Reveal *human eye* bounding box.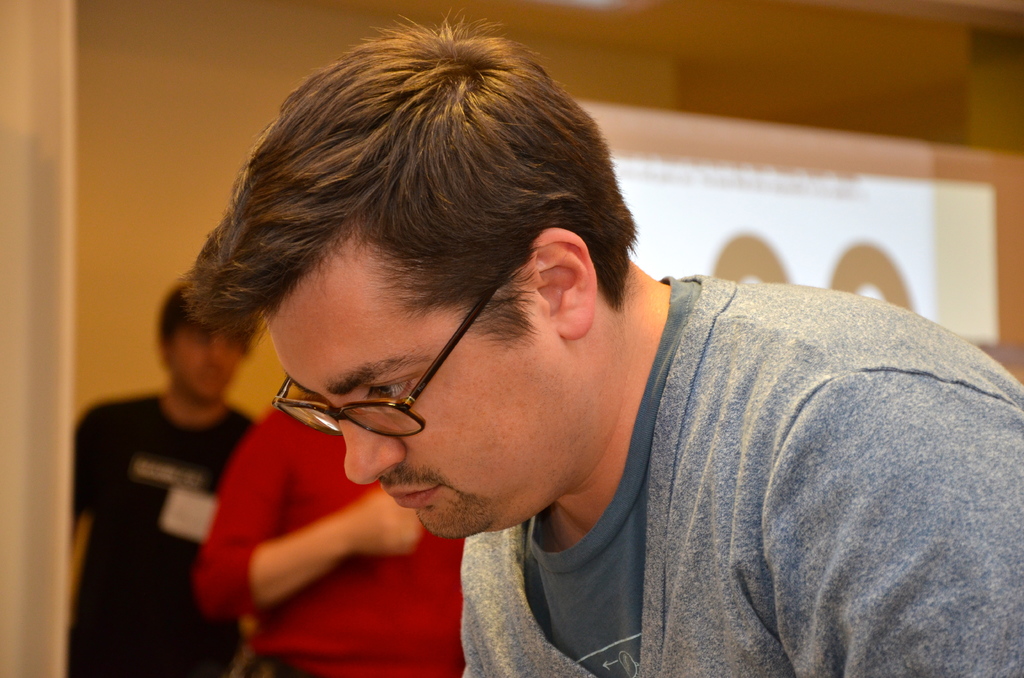
Revealed: {"left": 358, "top": 380, "right": 419, "bottom": 399}.
